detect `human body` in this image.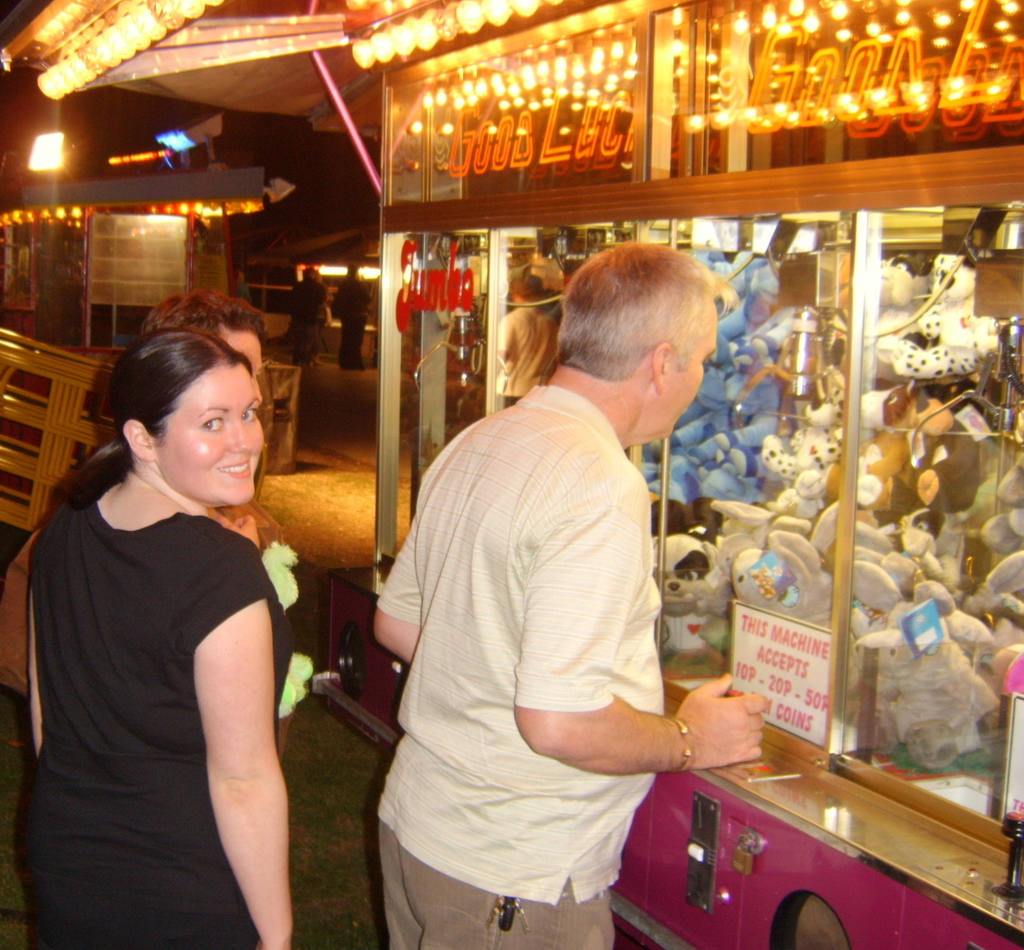
Detection: l=31, t=280, r=311, b=949.
